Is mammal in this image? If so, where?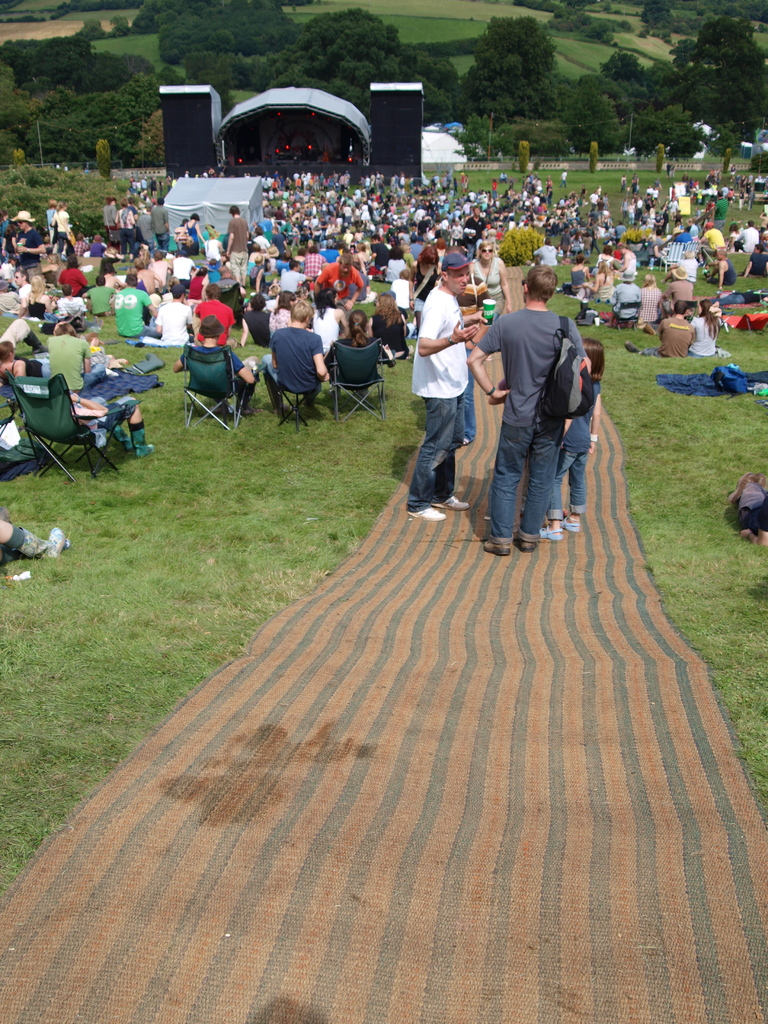
Yes, at (x1=26, y1=275, x2=49, y2=319).
